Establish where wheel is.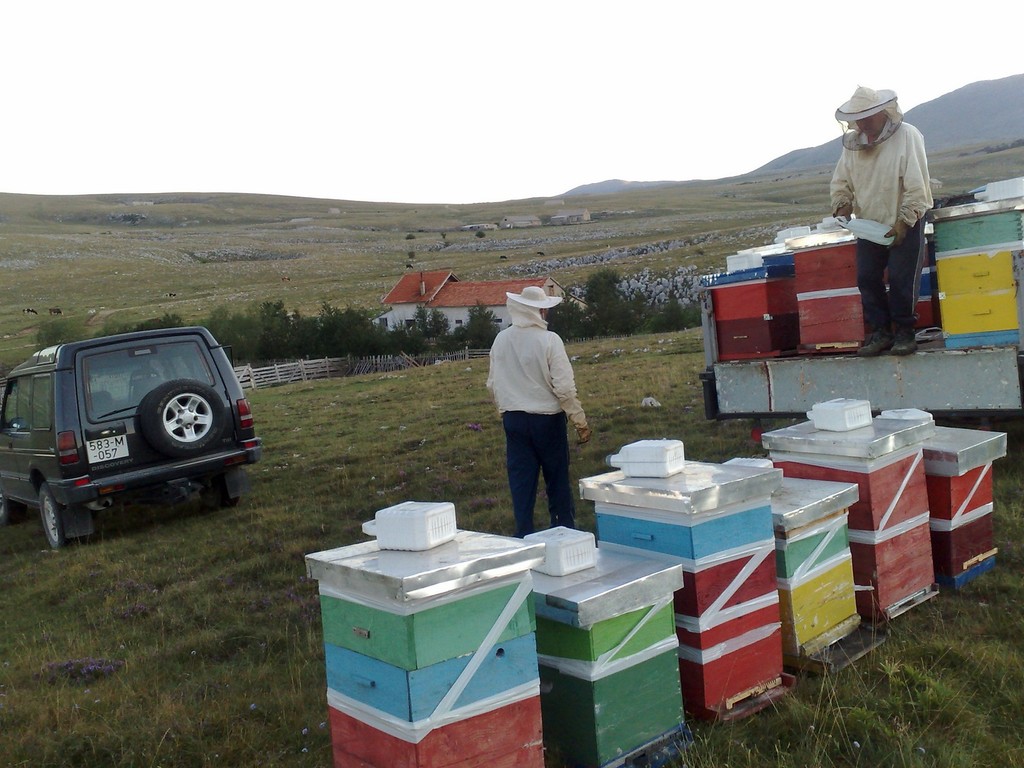
Established at [left=141, top=374, right=229, bottom=456].
